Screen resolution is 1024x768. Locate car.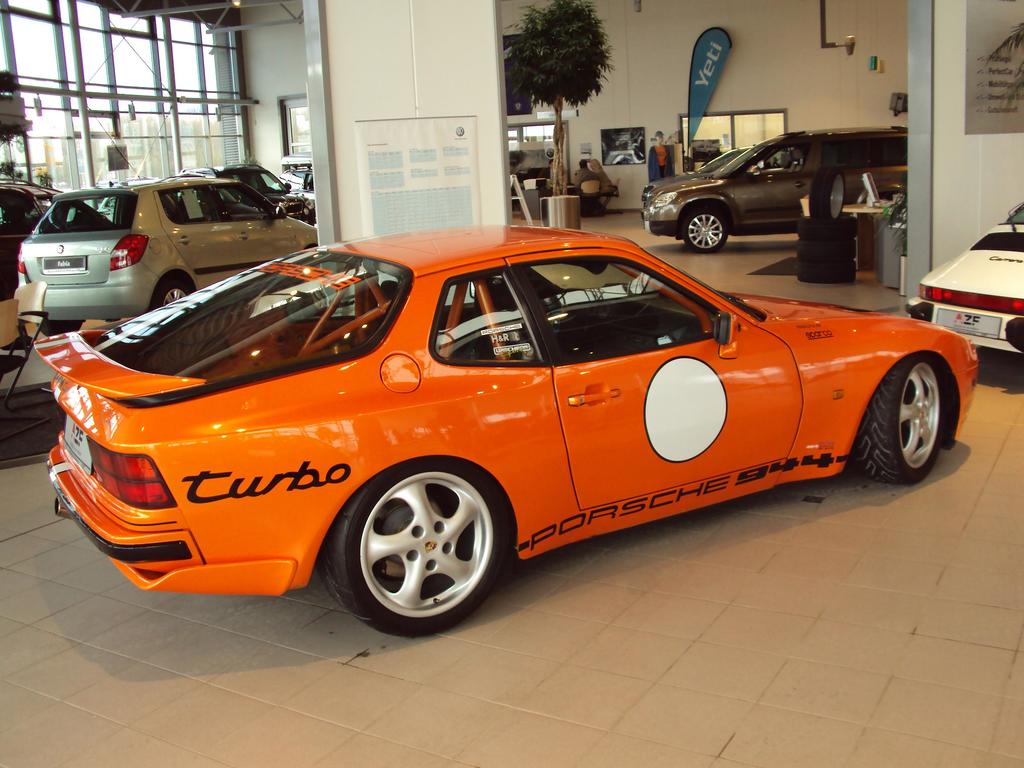
x1=31, y1=213, x2=966, y2=639.
